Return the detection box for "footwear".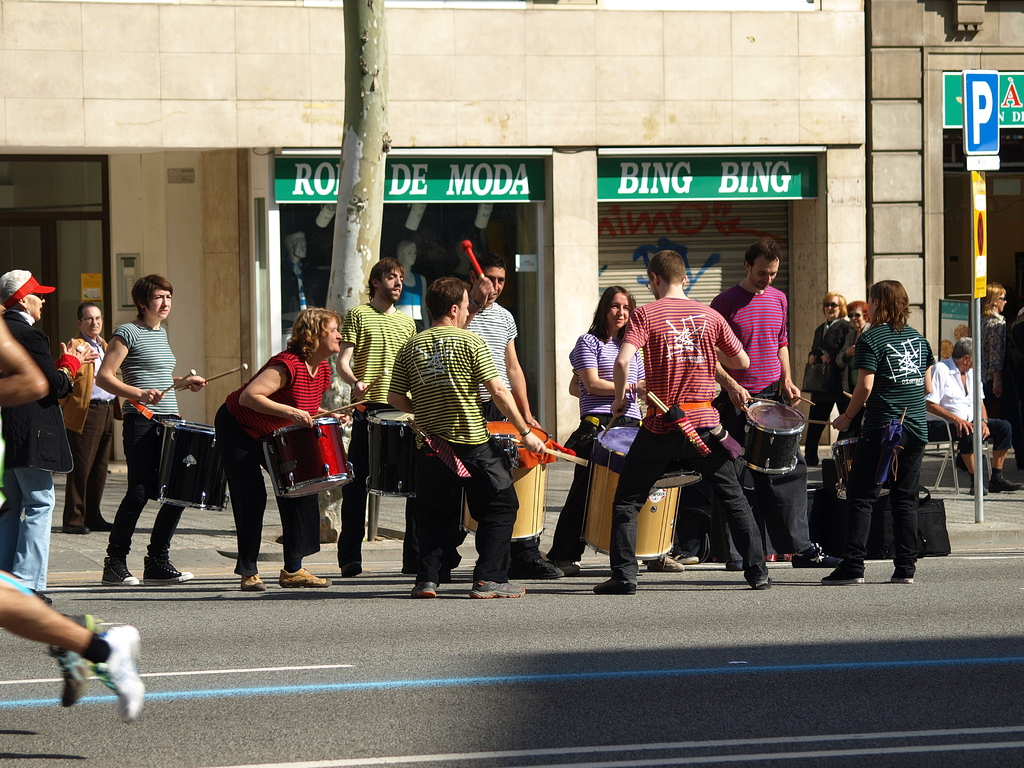
(895, 566, 915, 582).
